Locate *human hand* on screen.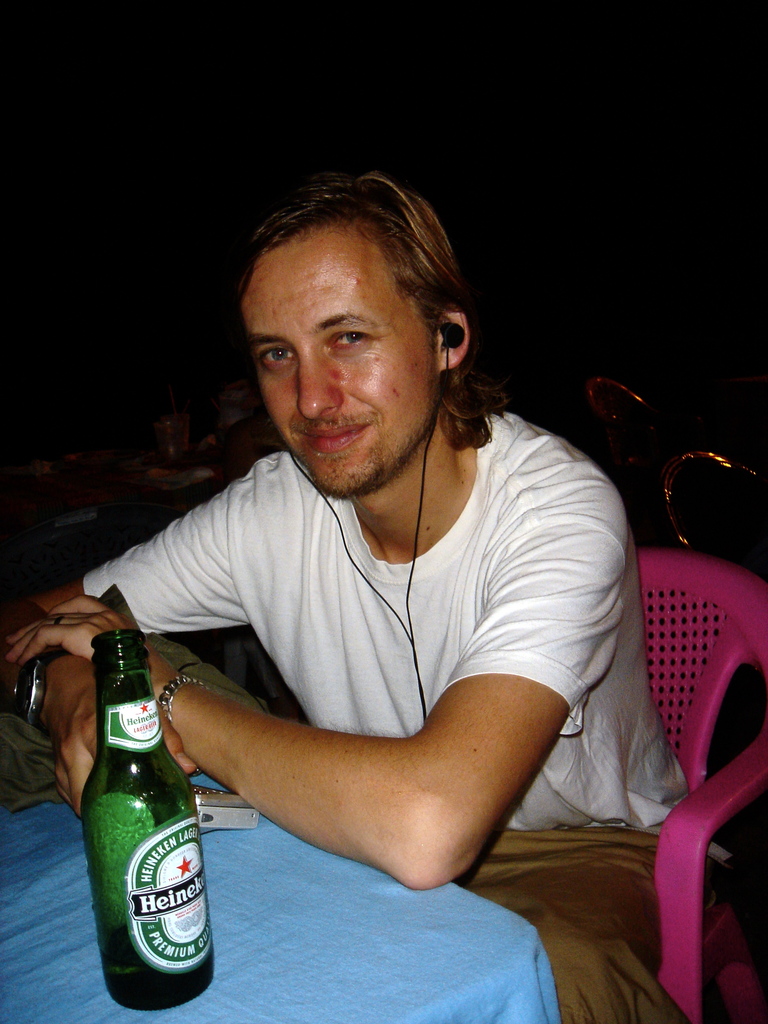
On screen at region(45, 680, 206, 822).
